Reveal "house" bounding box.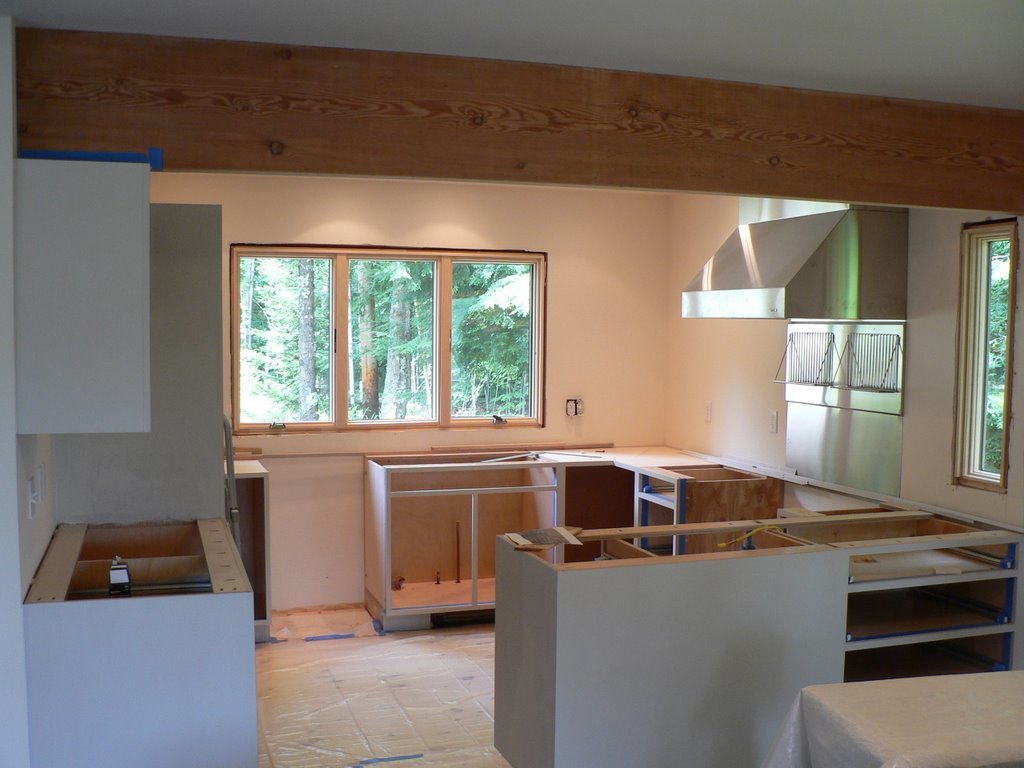
Revealed: x1=0, y1=0, x2=1023, y2=767.
